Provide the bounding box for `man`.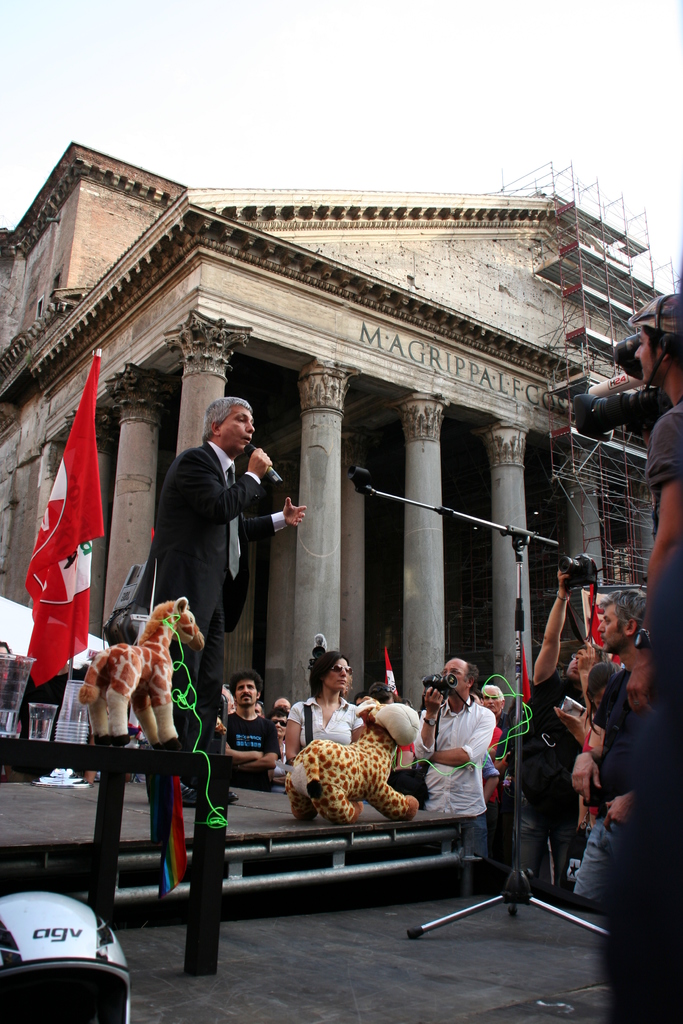
detection(509, 570, 607, 897).
